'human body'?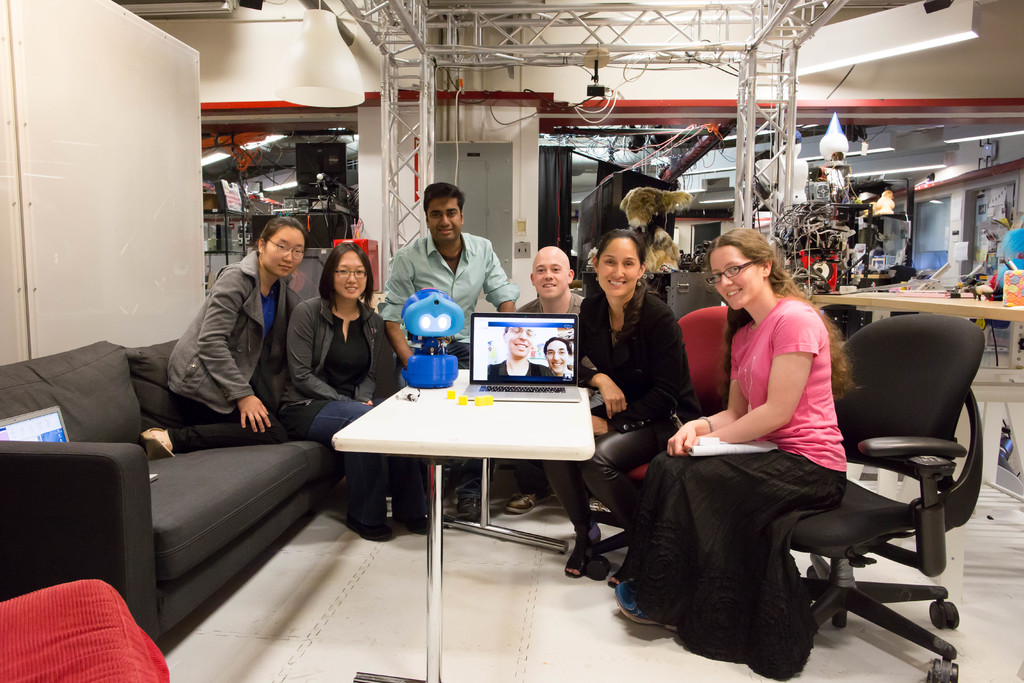
Rect(277, 290, 435, 548)
